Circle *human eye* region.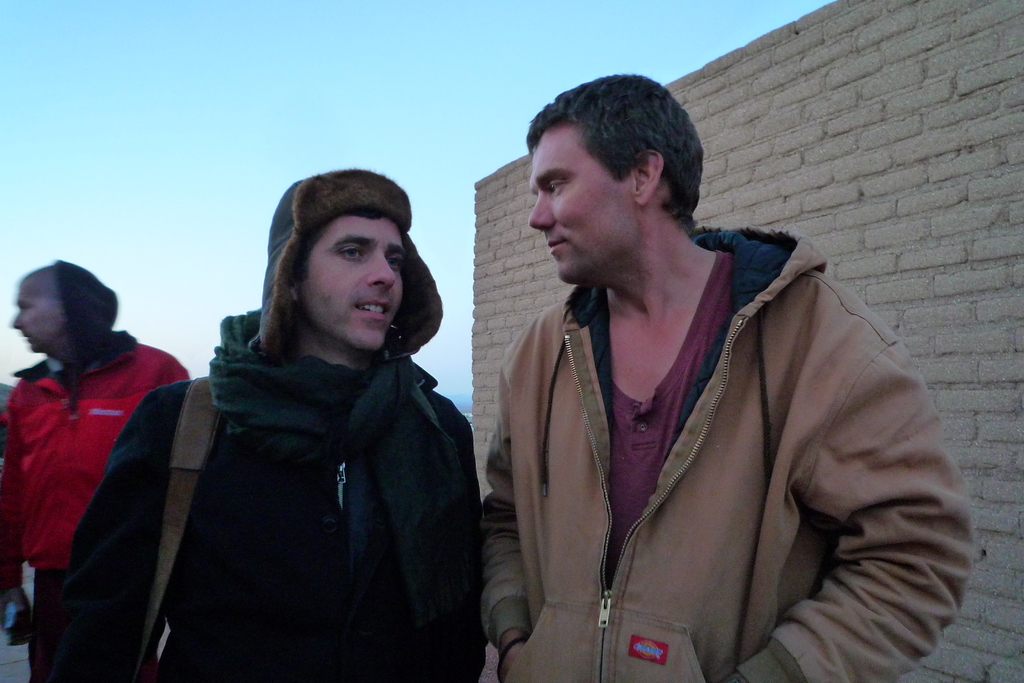
Region: rect(335, 242, 366, 261).
